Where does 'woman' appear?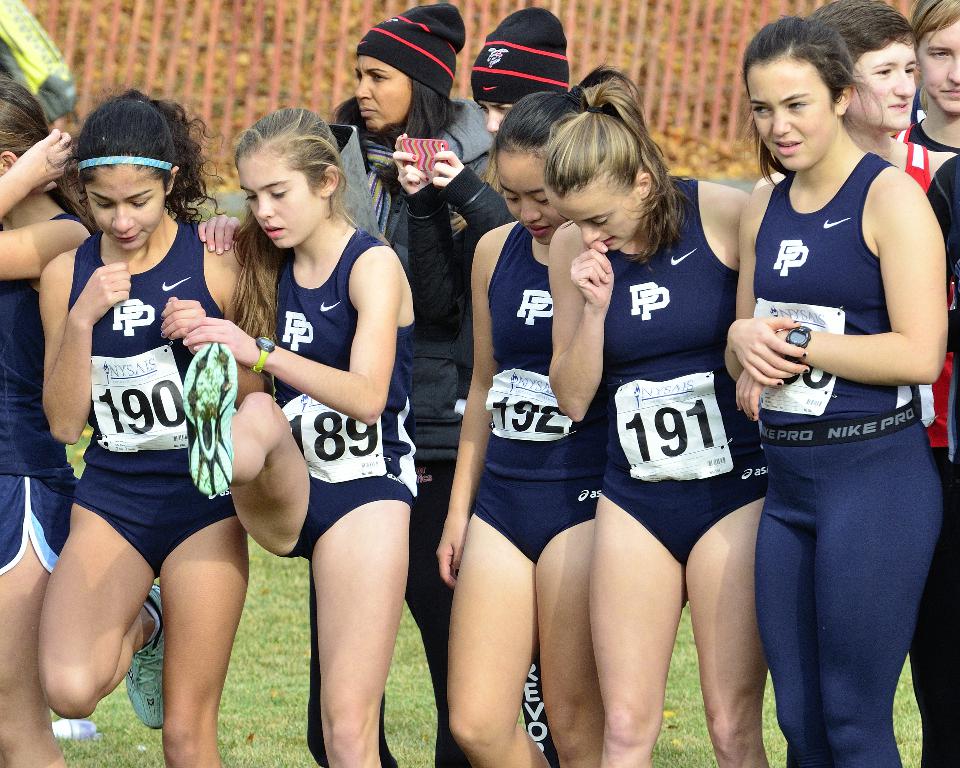
Appears at {"x1": 719, "y1": 16, "x2": 950, "y2": 767}.
